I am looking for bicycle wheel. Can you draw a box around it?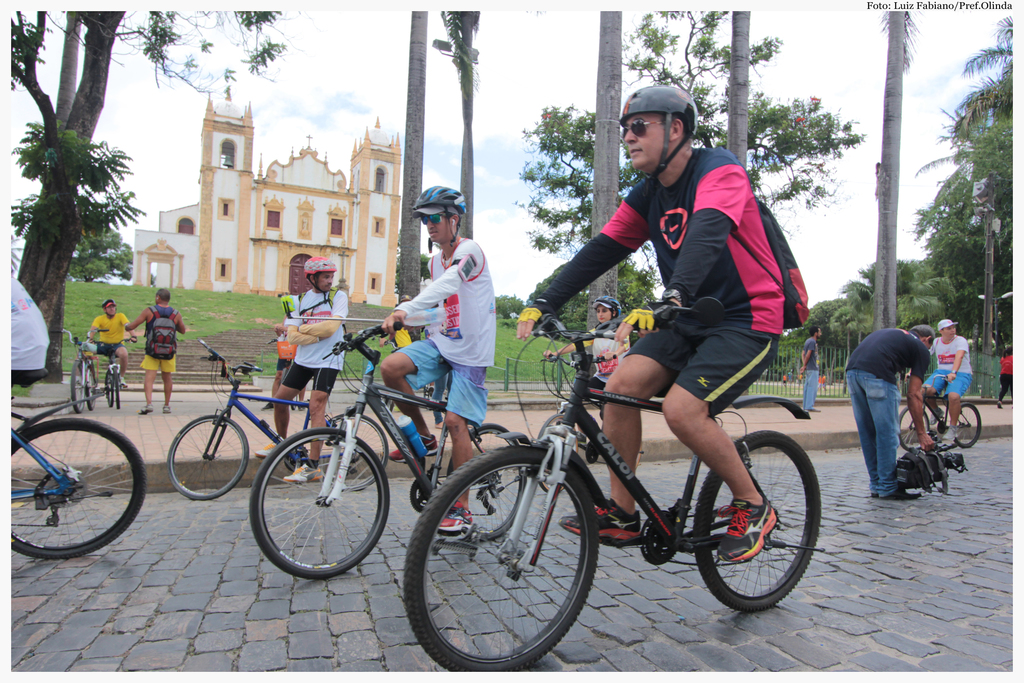
Sure, the bounding box is locate(107, 369, 122, 411).
